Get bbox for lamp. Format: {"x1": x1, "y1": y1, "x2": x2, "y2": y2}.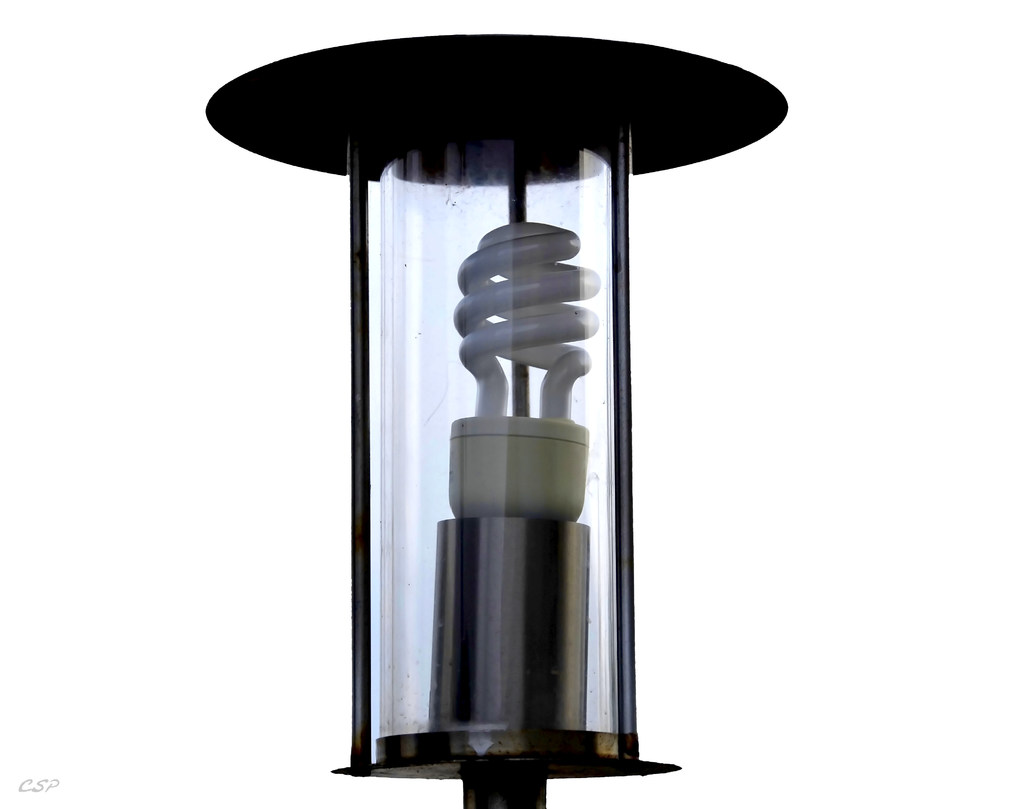
{"x1": 175, "y1": 0, "x2": 797, "y2": 804}.
